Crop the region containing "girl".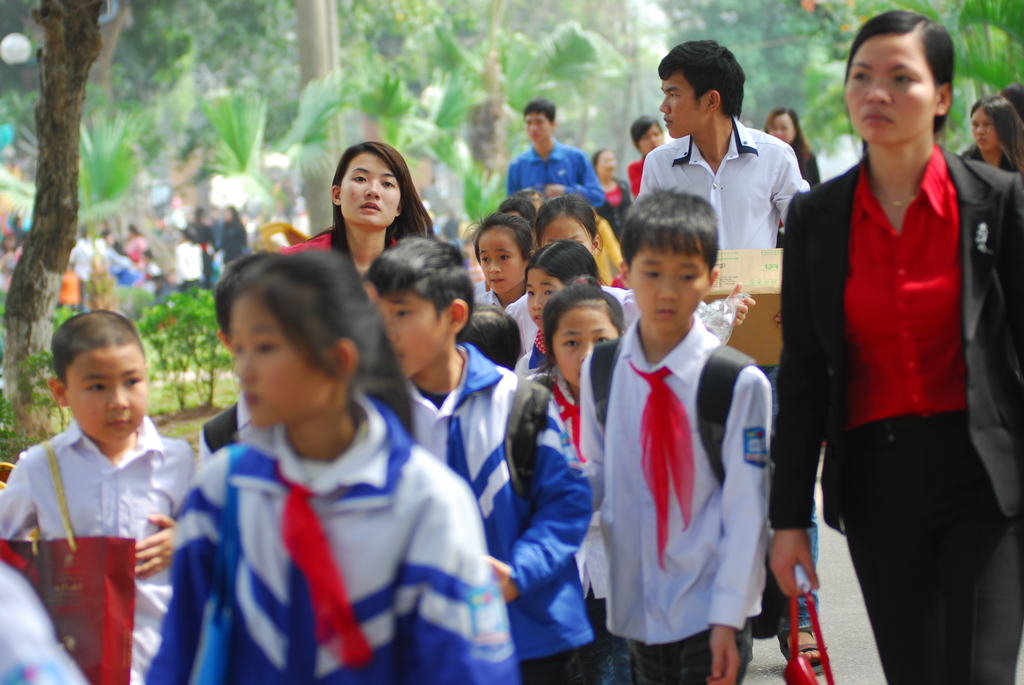
Crop region: select_region(529, 194, 605, 256).
